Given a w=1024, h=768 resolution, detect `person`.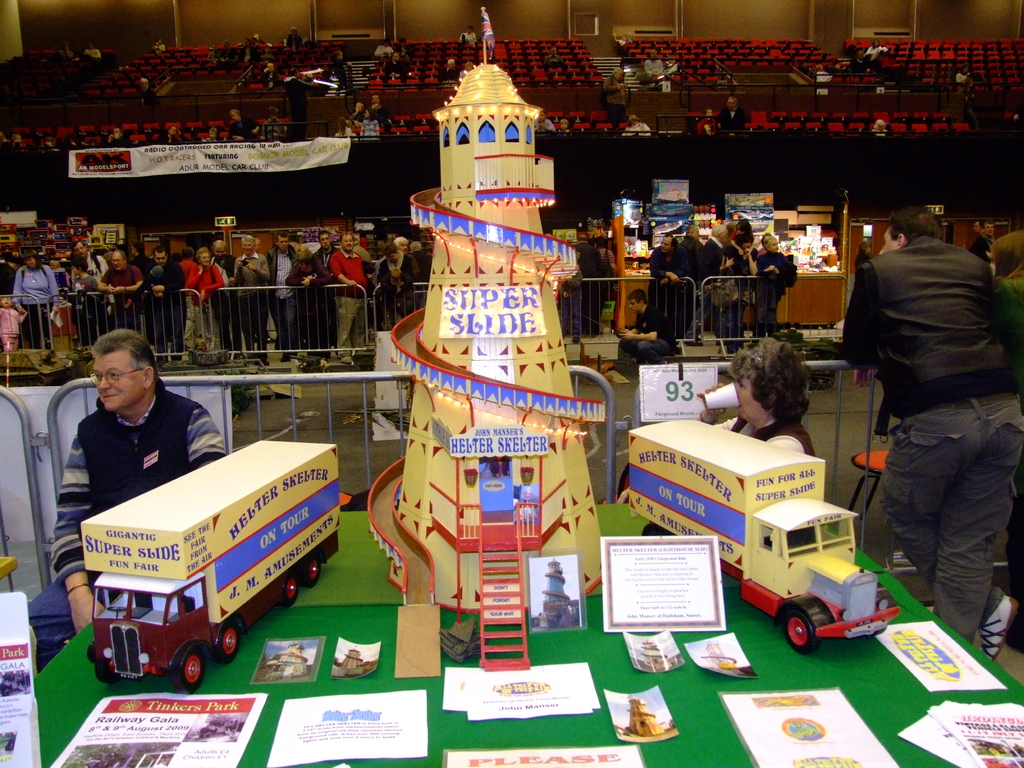
detection(602, 60, 632, 128).
